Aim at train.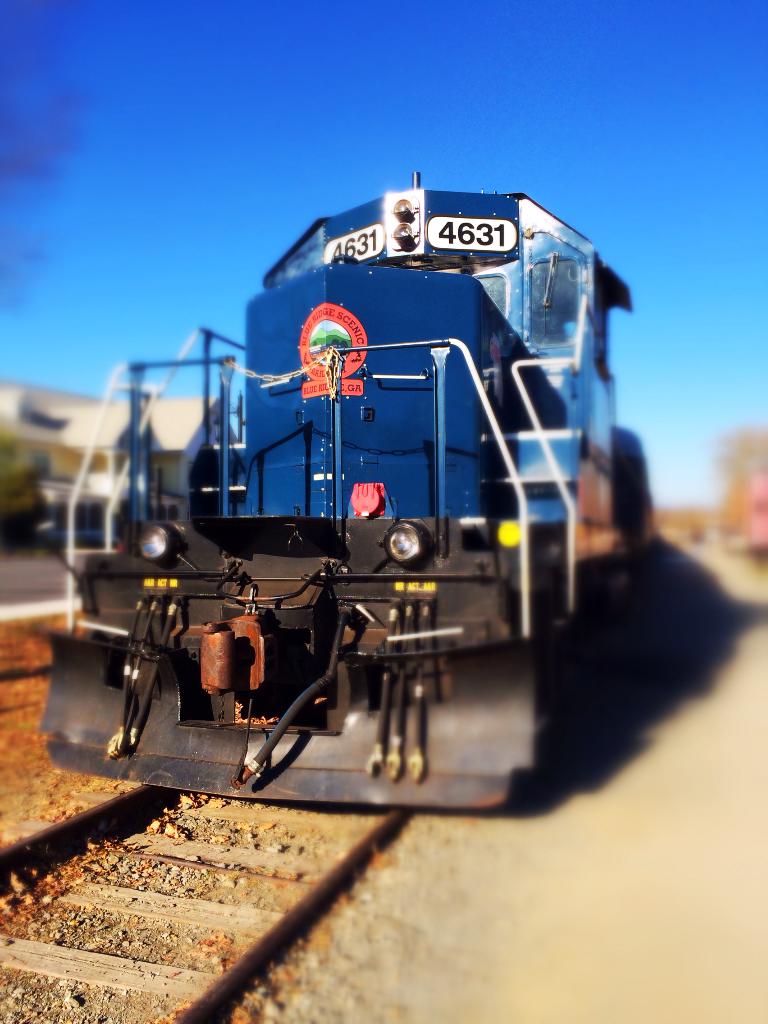
Aimed at bbox=(38, 173, 656, 805).
